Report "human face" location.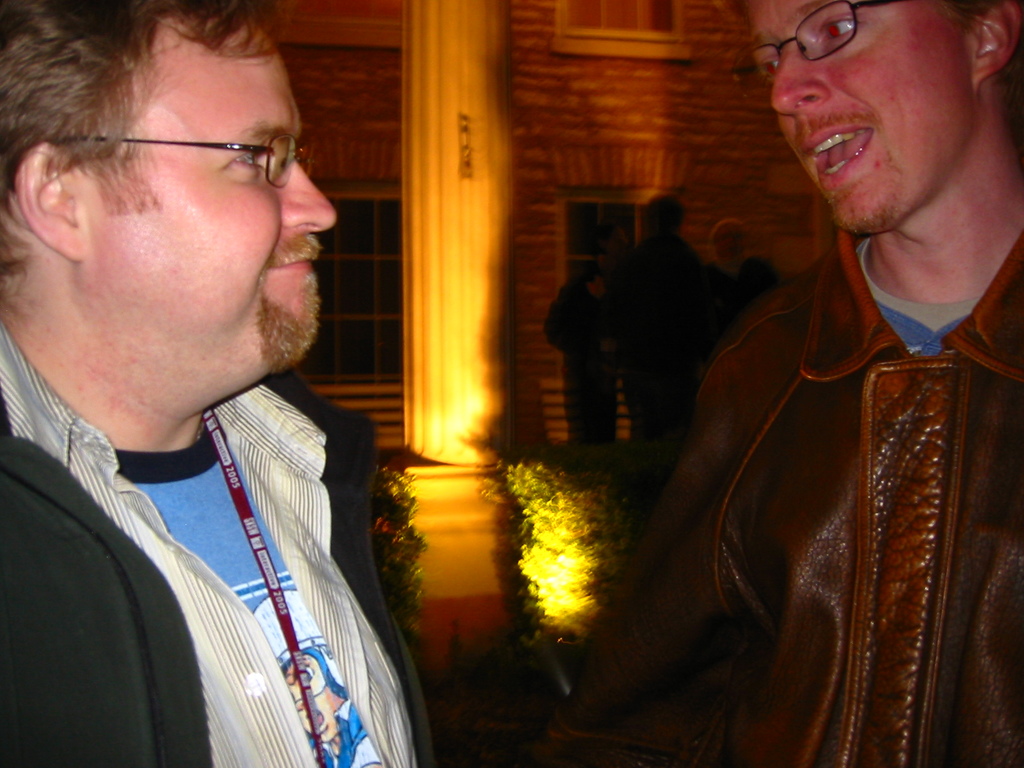
Report: <bbox>80, 20, 337, 406</bbox>.
